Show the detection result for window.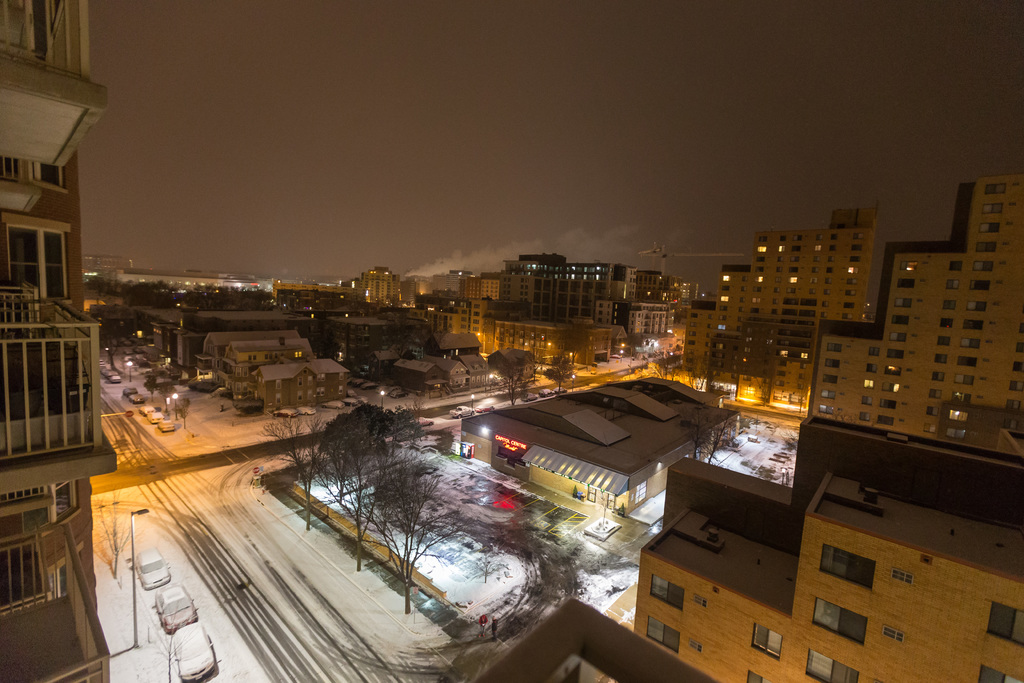
{"left": 827, "top": 342, "right": 840, "bottom": 352}.
